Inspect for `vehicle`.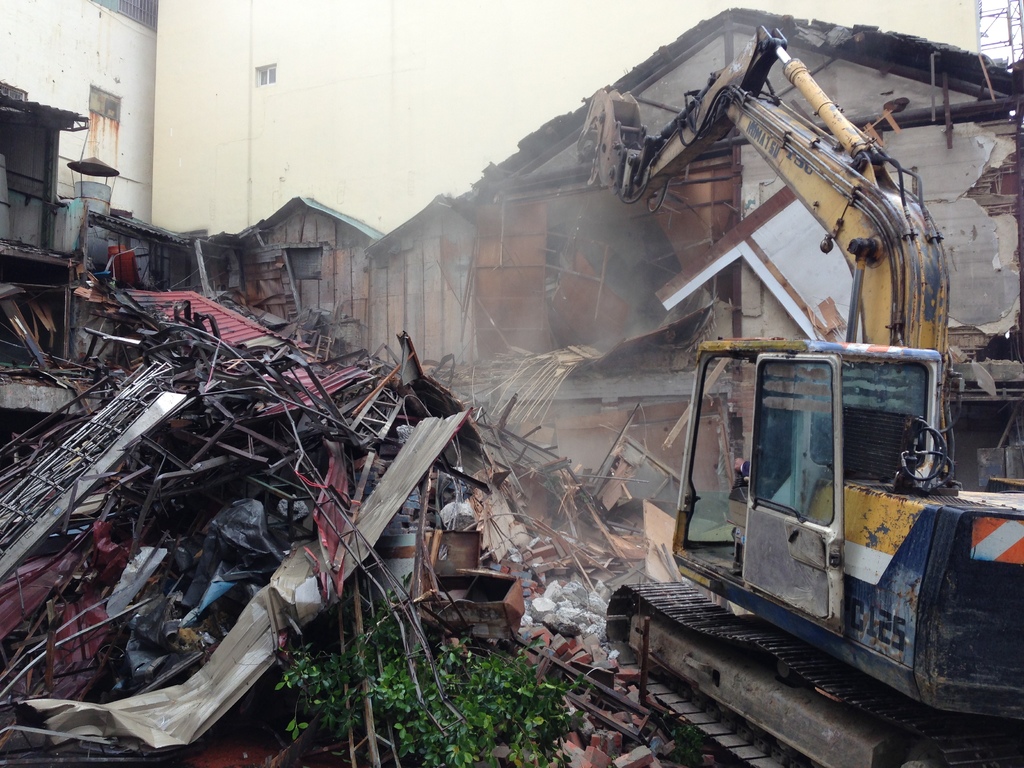
Inspection: [x1=575, y1=314, x2=1011, y2=720].
